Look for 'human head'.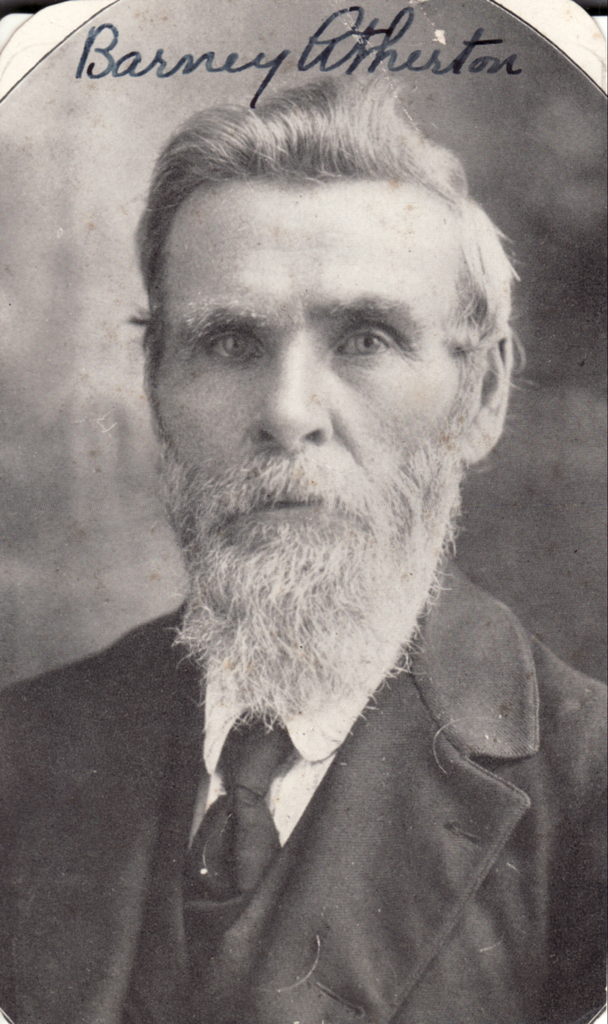
Found: pyautogui.locateOnScreen(134, 77, 510, 577).
